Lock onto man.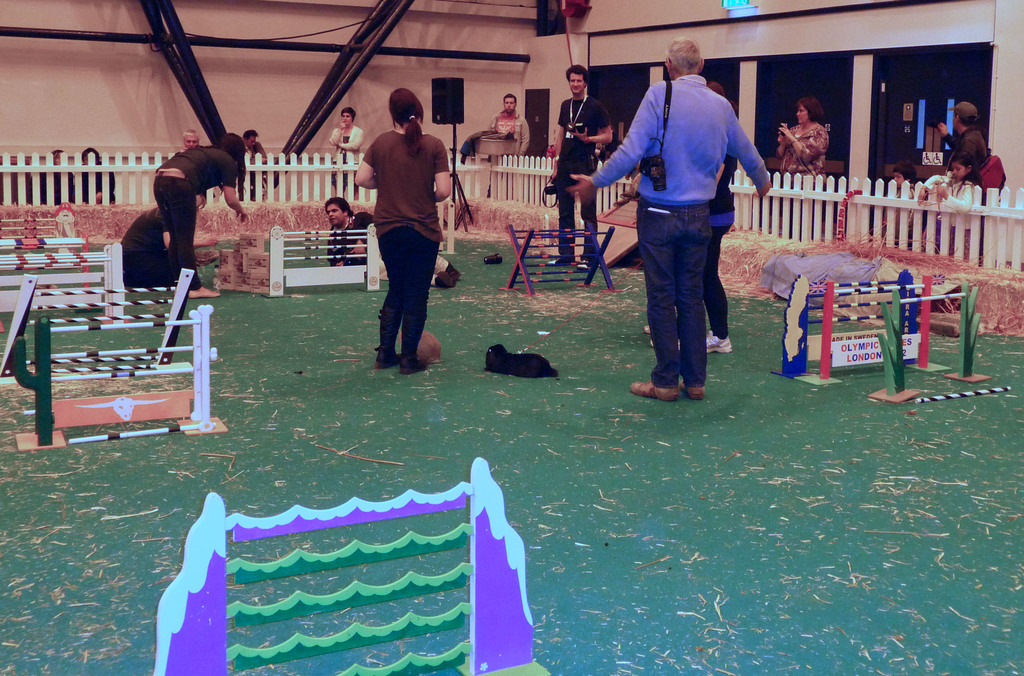
Locked: left=488, top=91, right=532, bottom=161.
